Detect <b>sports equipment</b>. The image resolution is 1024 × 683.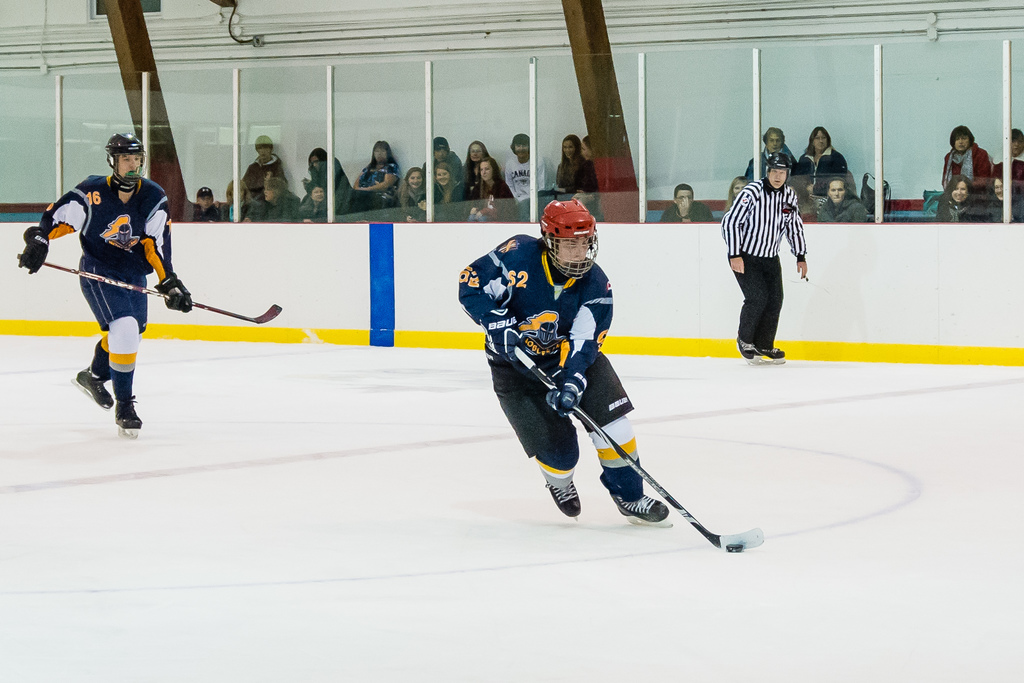
150:270:194:315.
